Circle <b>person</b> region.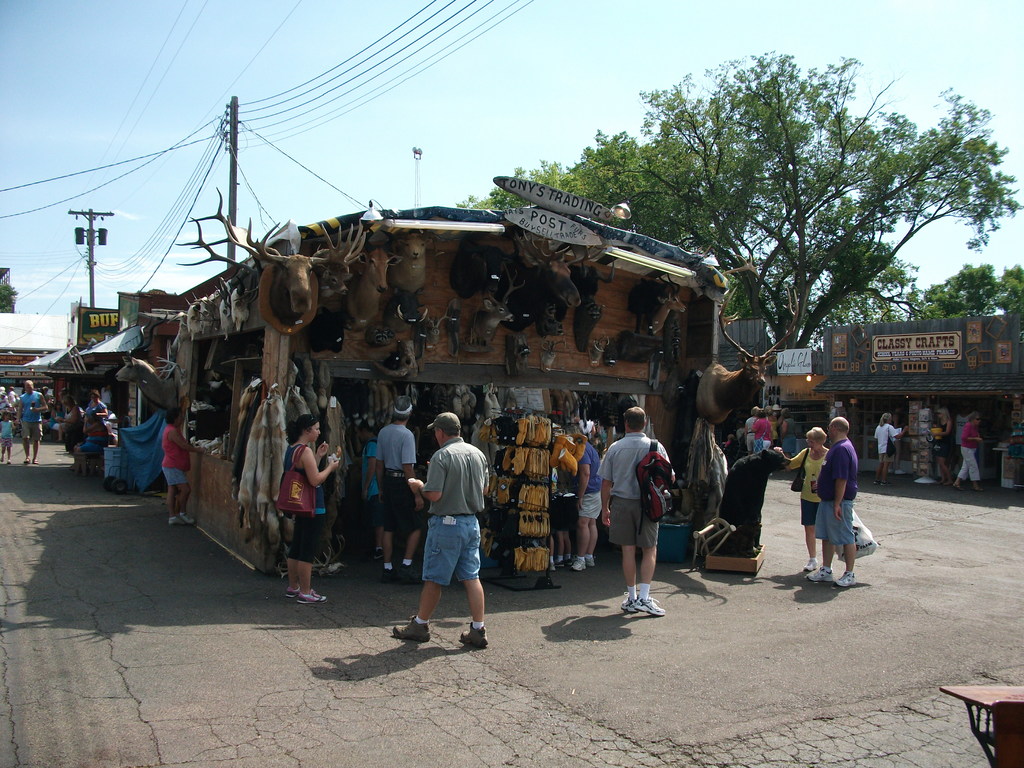
Region: [left=806, top=415, right=856, bottom=587].
